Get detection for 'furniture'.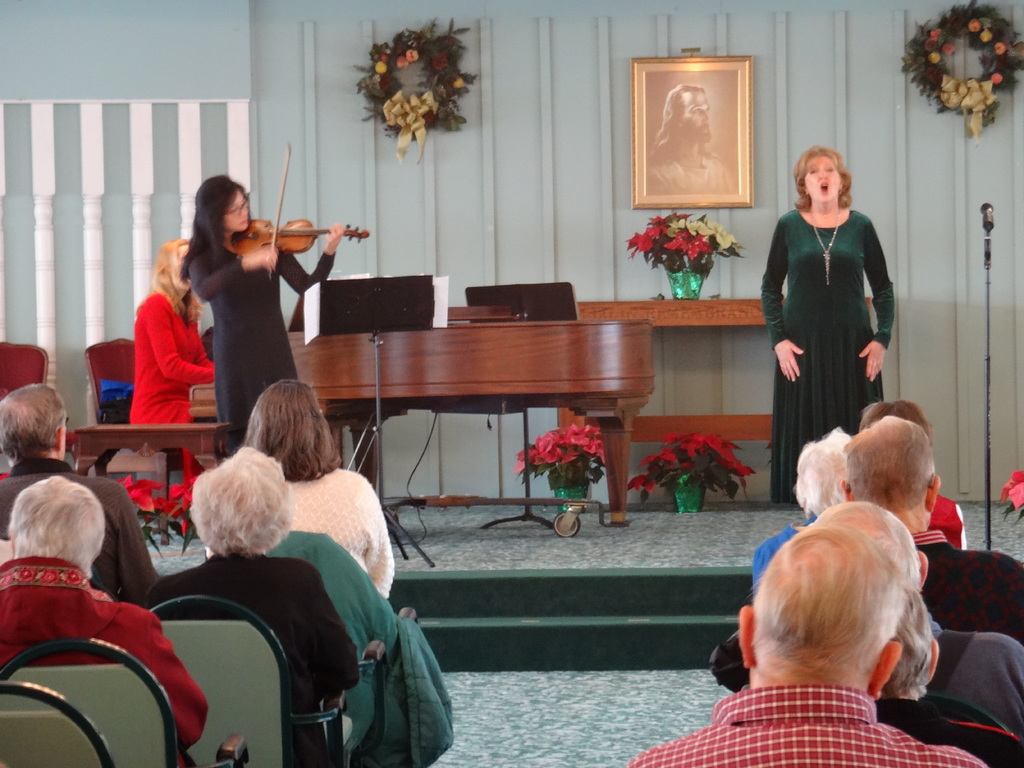
Detection: (left=0, top=682, right=117, bottom=767).
